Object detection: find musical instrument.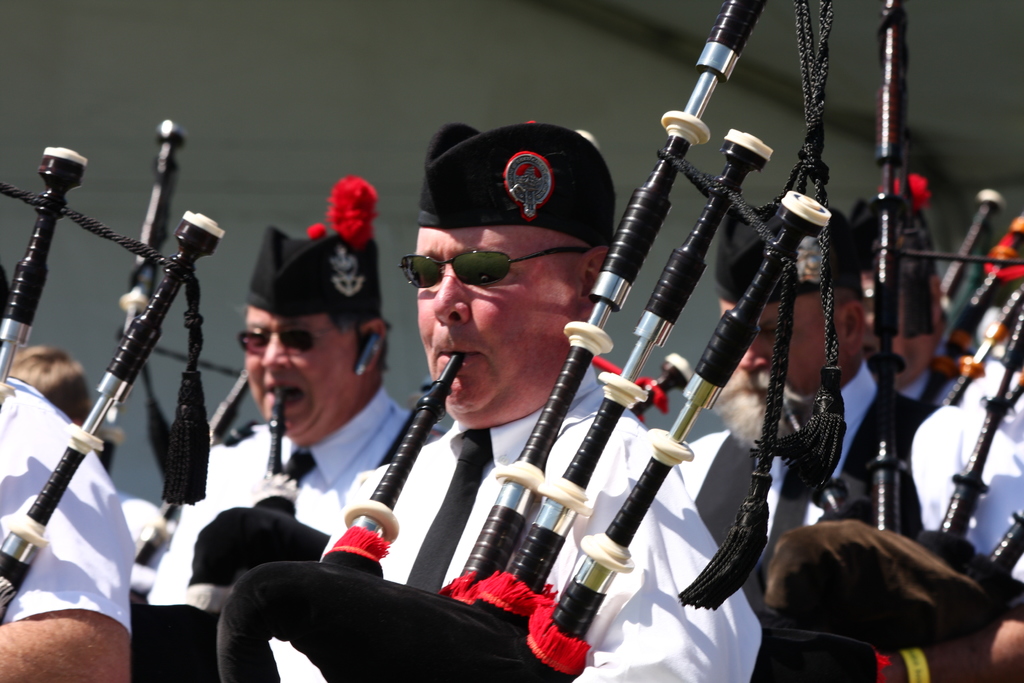
locate(940, 285, 1023, 409).
